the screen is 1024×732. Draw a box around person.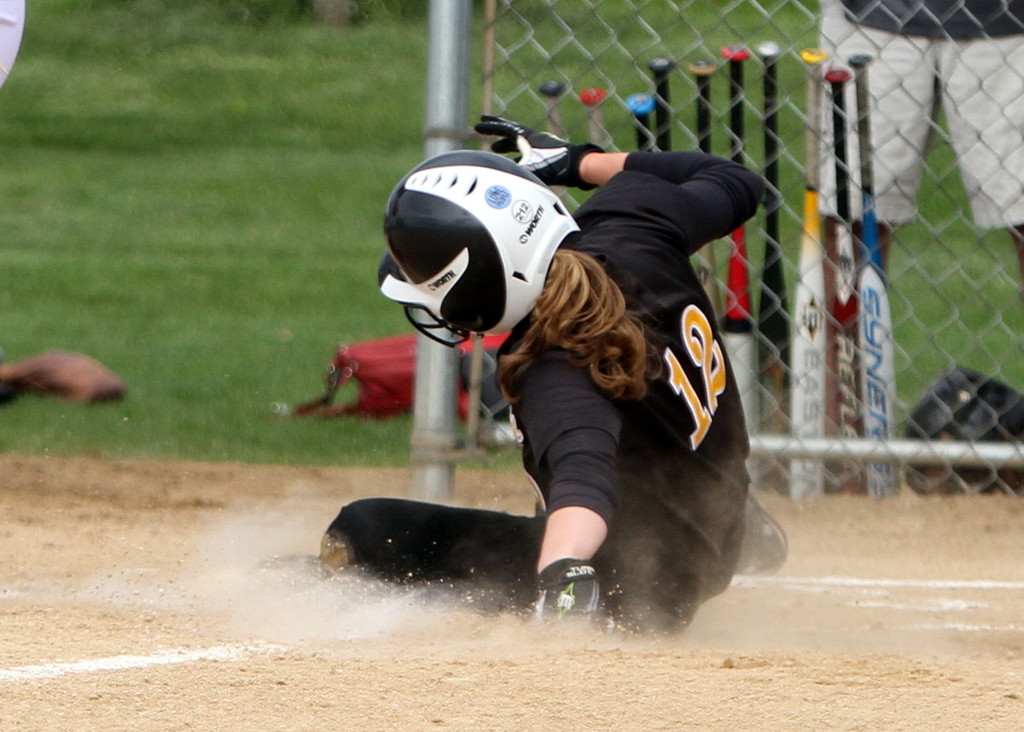
region(823, 0, 1023, 497).
